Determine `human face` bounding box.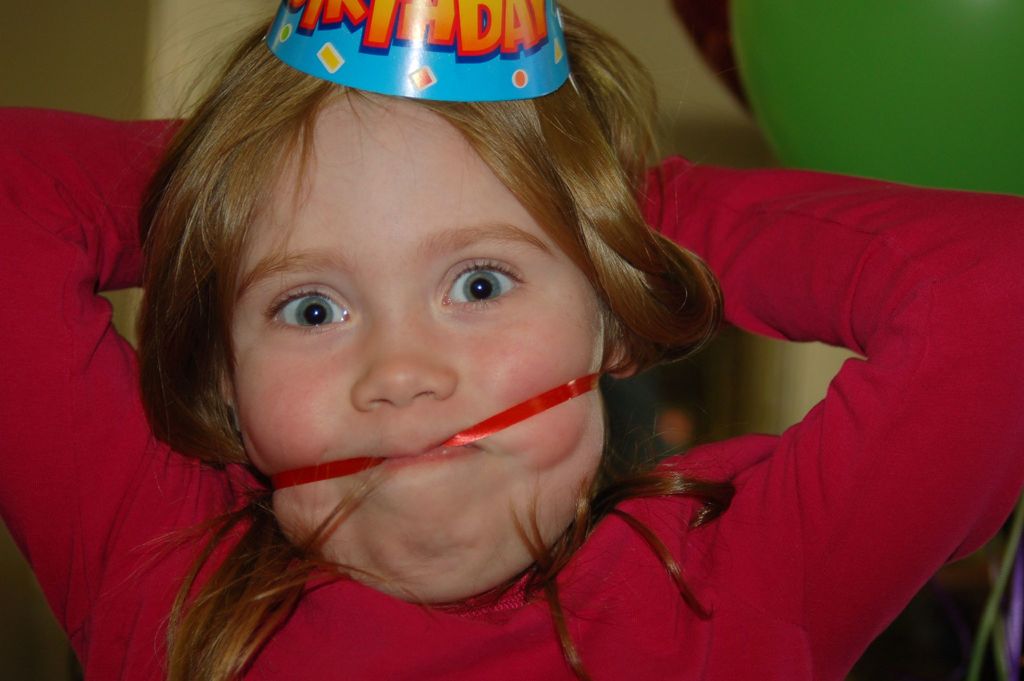
Determined: (225,83,614,580).
